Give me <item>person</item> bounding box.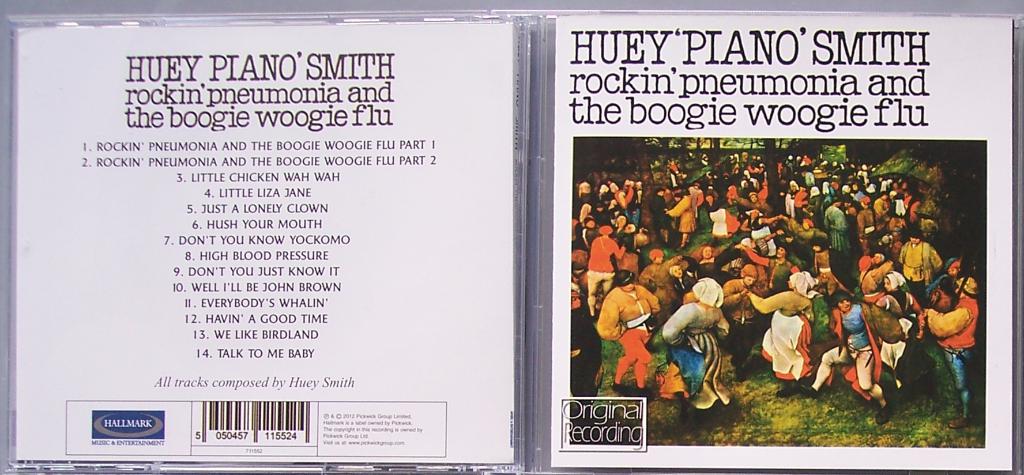
l=922, t=277, r=980, b=427.
